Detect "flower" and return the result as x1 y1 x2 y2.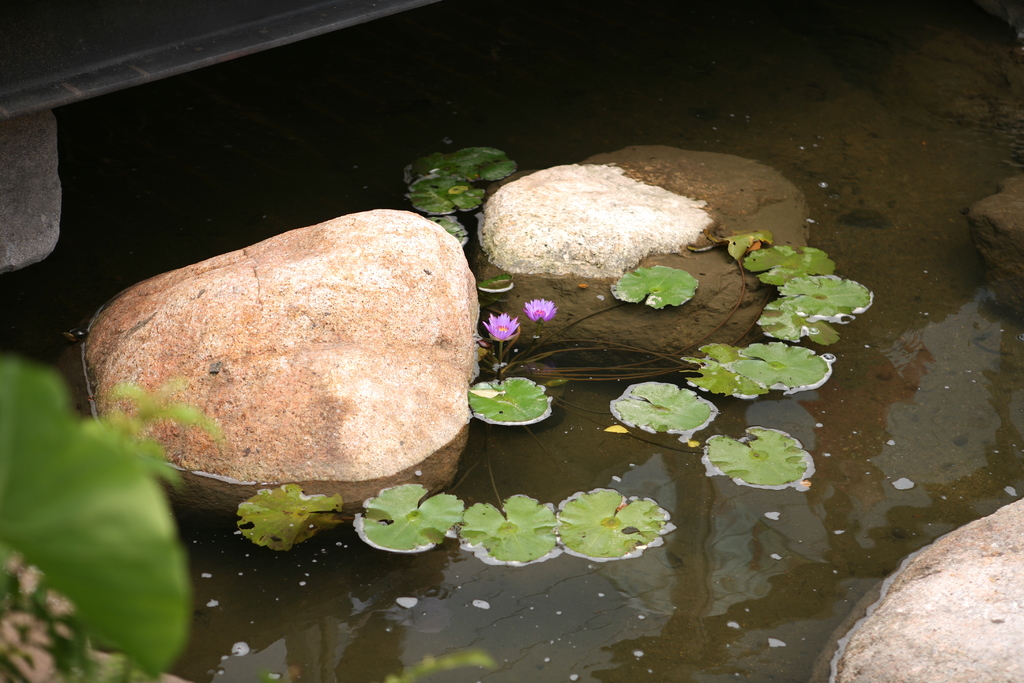
483 310 522 342.
